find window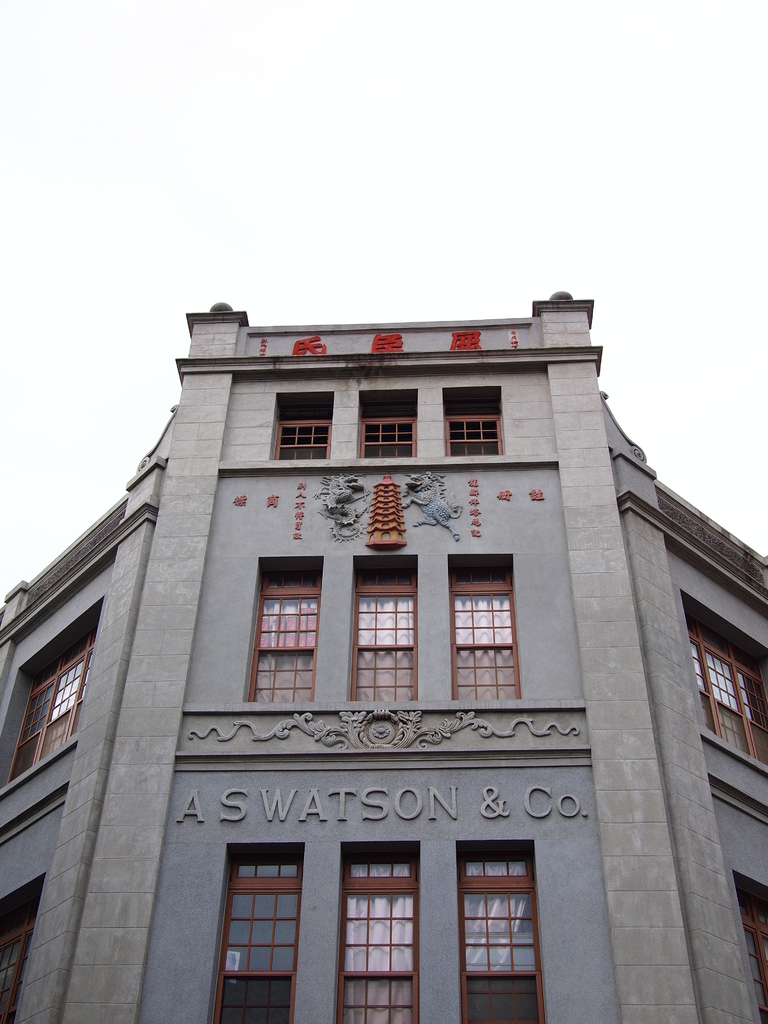
340,851,422,1023
